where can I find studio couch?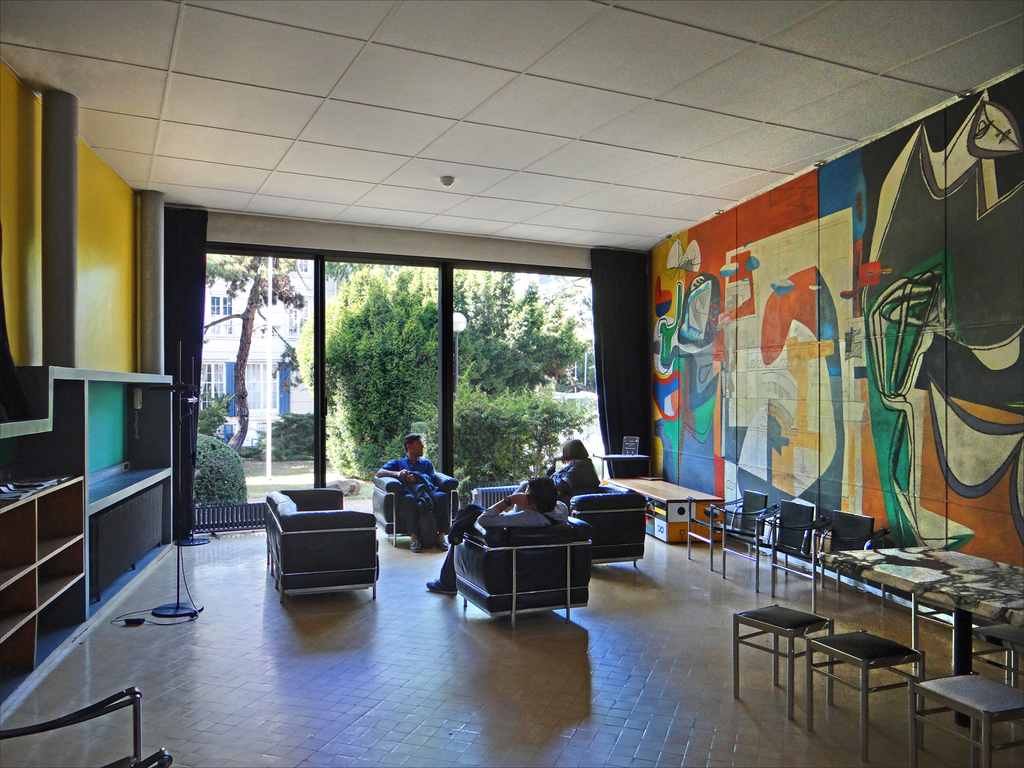
You can find it at select_region(560, 476, 654, 568).
